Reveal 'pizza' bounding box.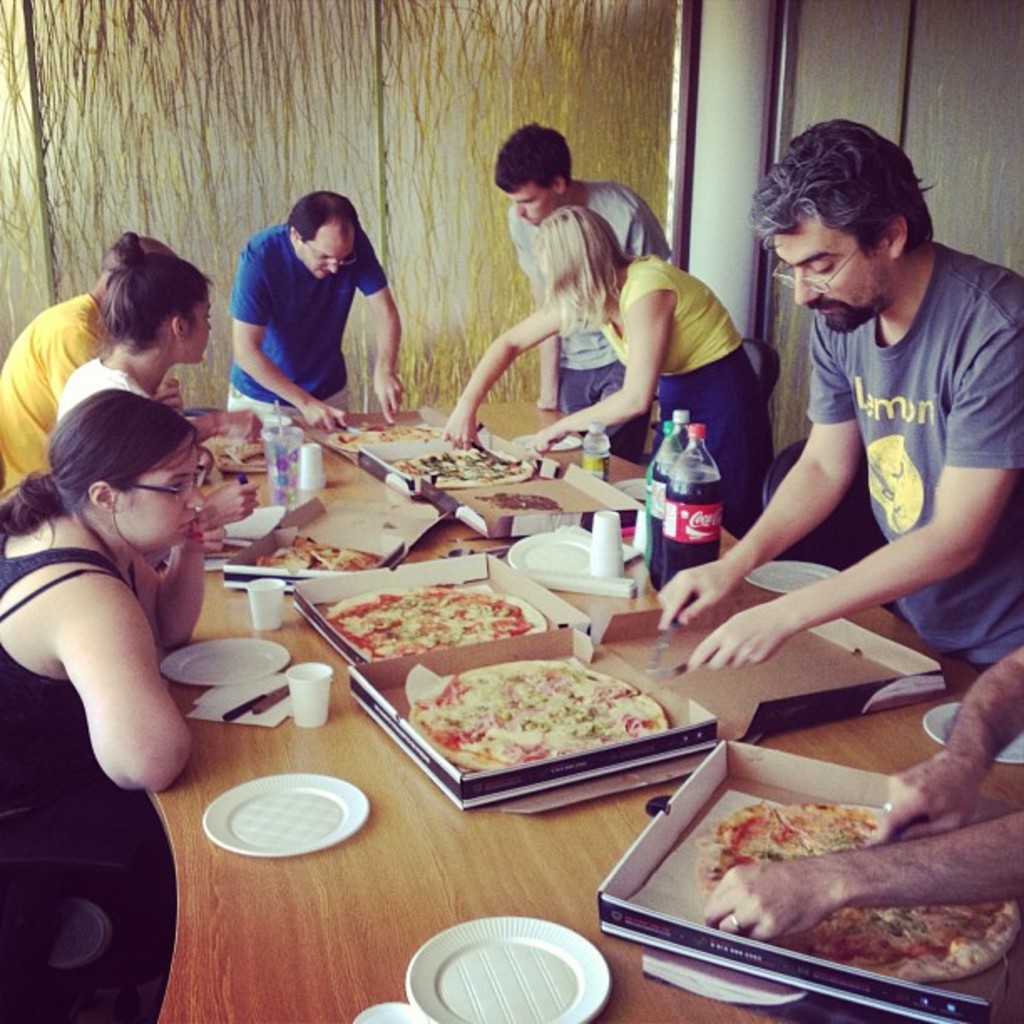
Revealed: {"x1": 408, "y1": 653, "x2": 673, "y2": 770}.
